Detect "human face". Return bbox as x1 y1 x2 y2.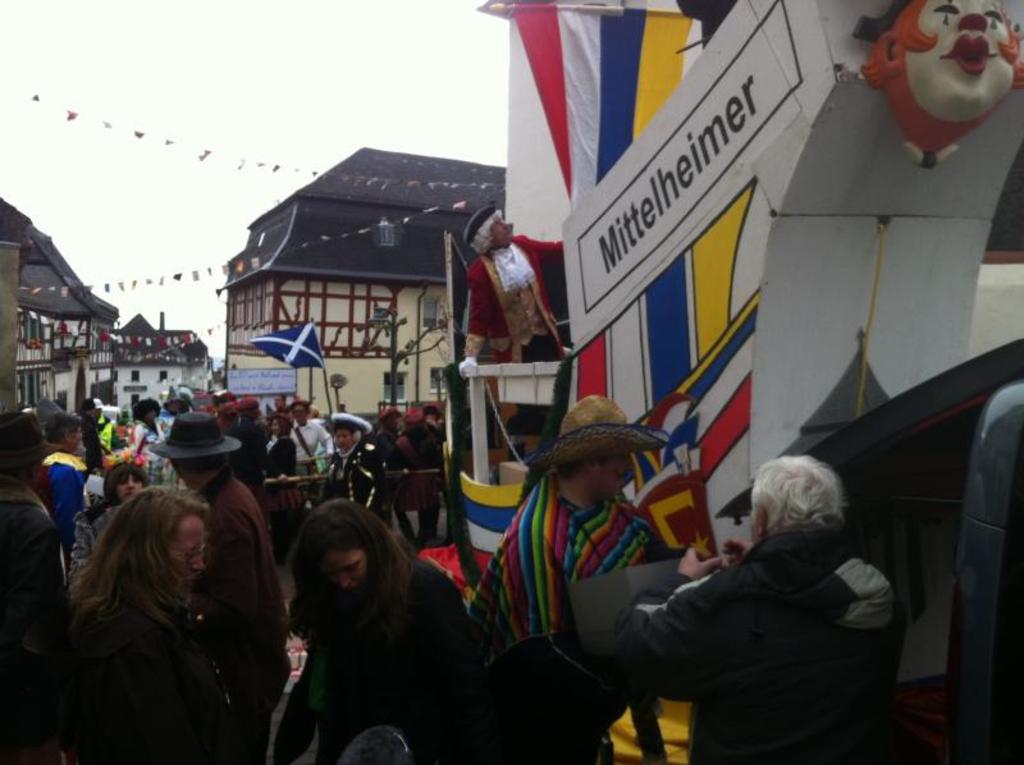
165 513 207 587.
